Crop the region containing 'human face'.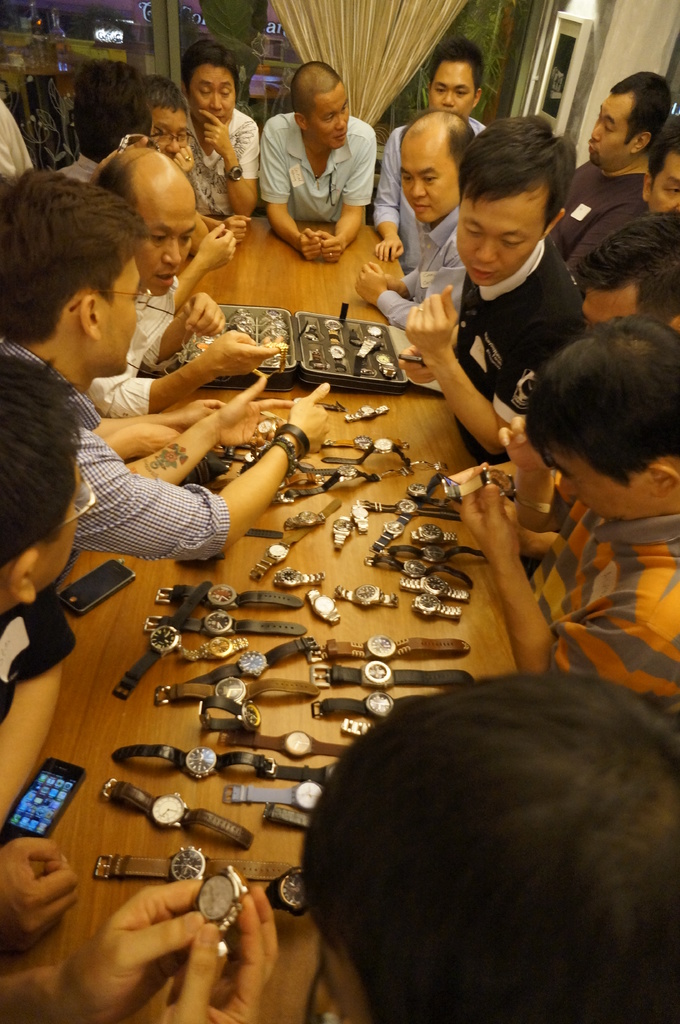
Crop region: box(581, 291, 638, 328).
